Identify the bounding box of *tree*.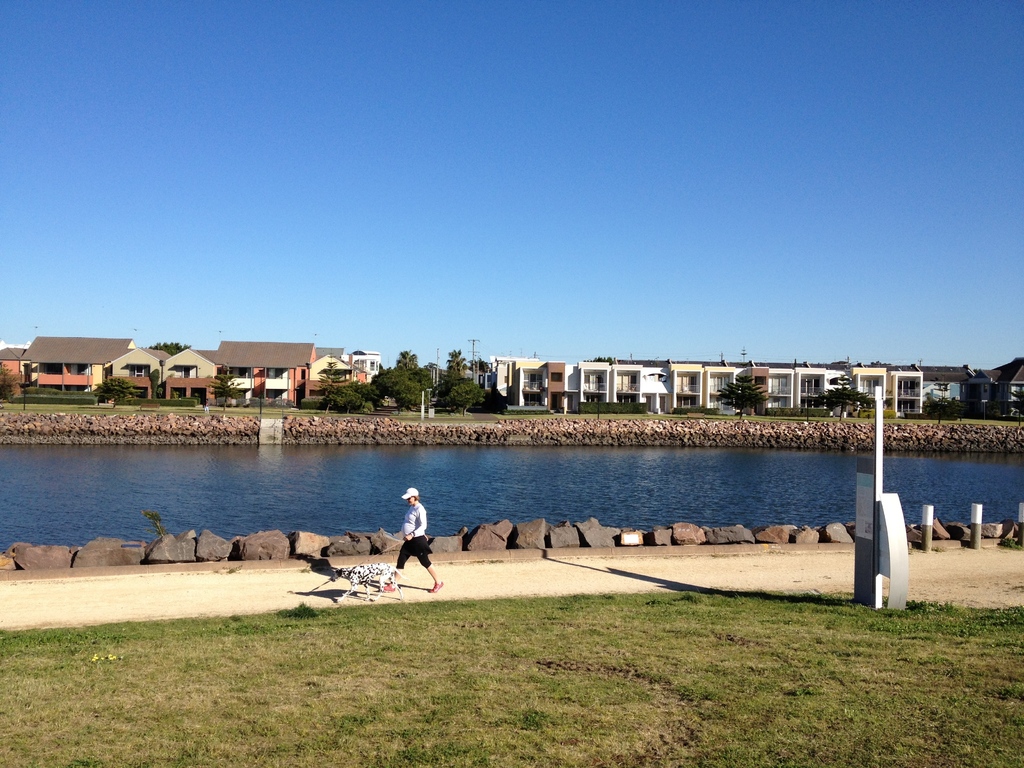
{"left": 812, "top": 359, "right": 866, "bottom": 422}.
